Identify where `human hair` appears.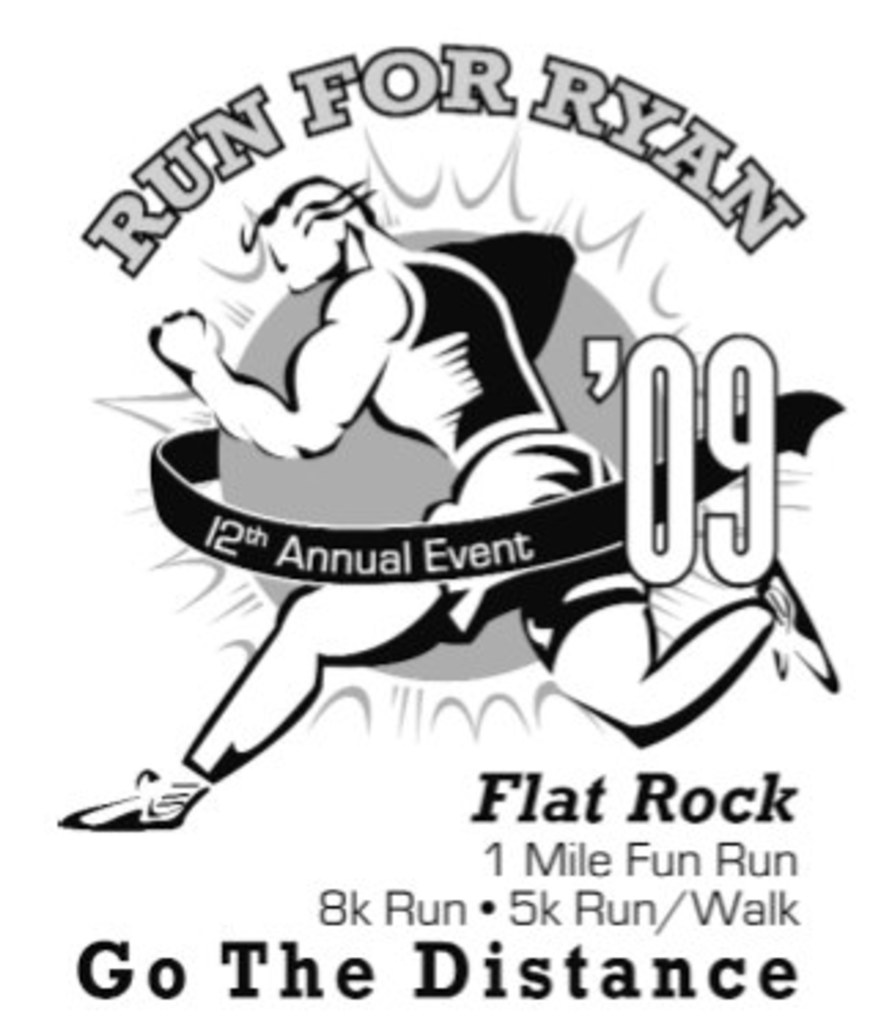
Appears at <box>239,173,392,258</box>.
